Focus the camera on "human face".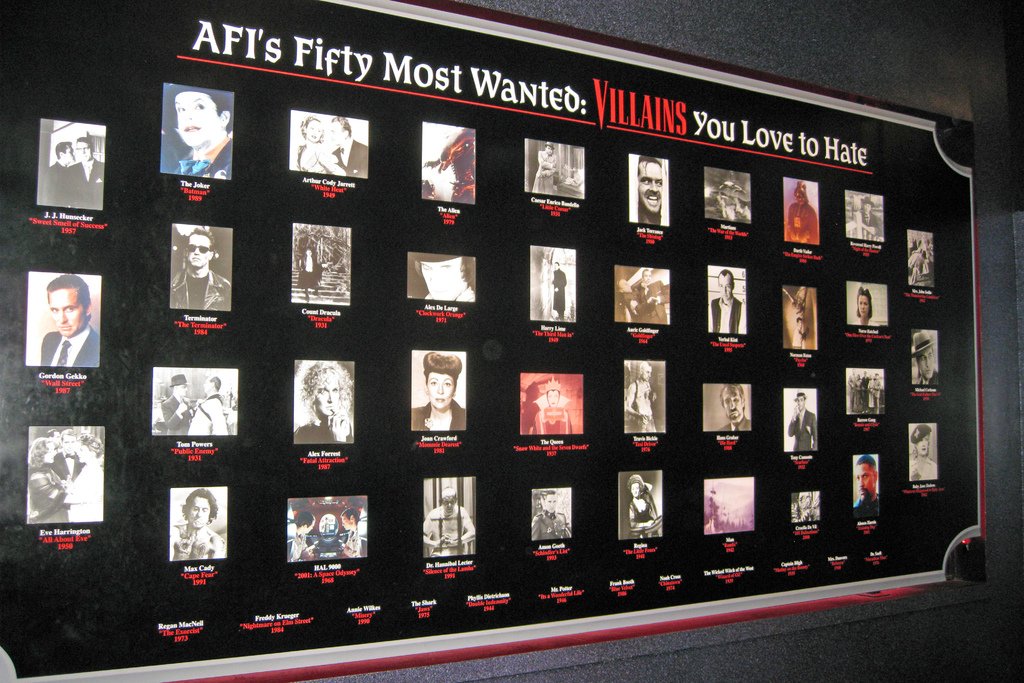
Focus region: left=312, top=378, right=343, bottom=415.
